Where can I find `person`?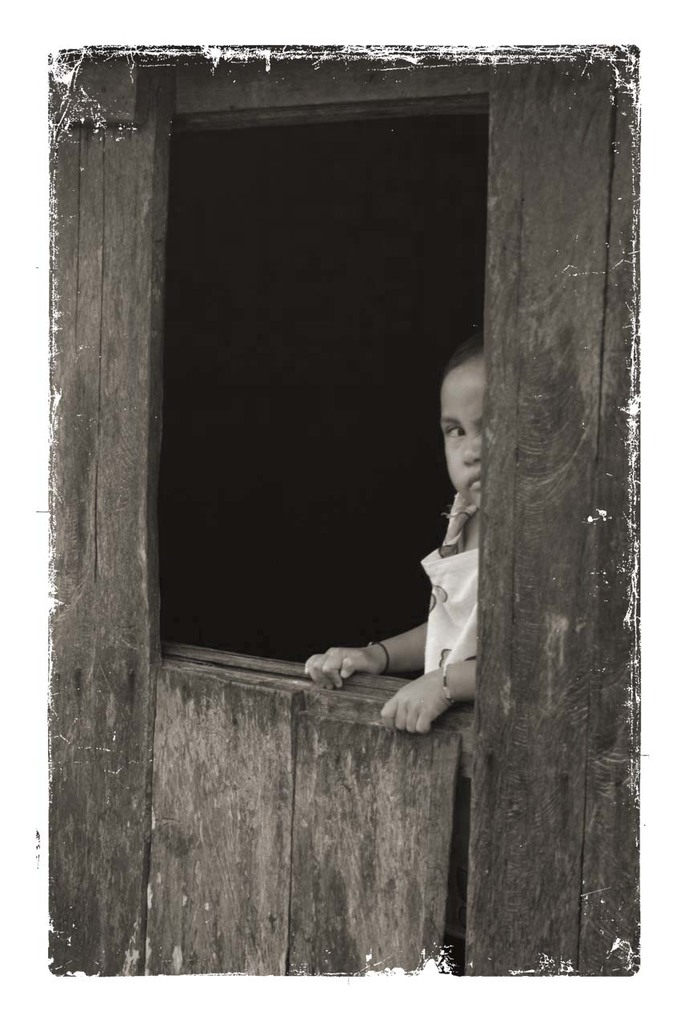
You can find it at detection(301, 338, 490, 736).
